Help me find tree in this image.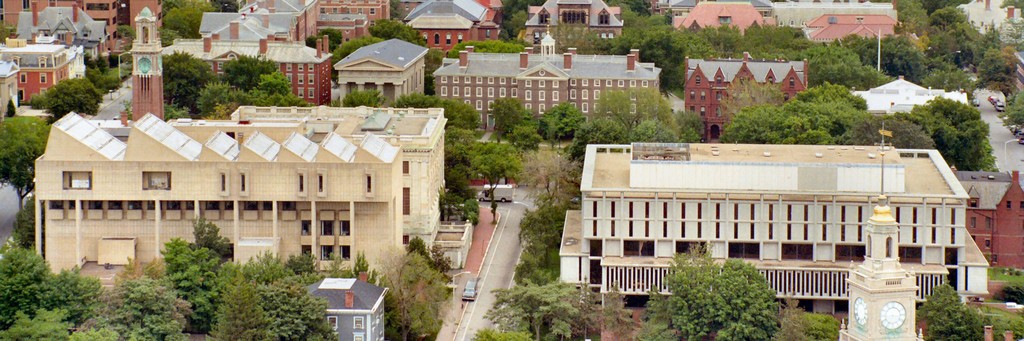
Found it: BBox(918, 303, 1023, 340).
